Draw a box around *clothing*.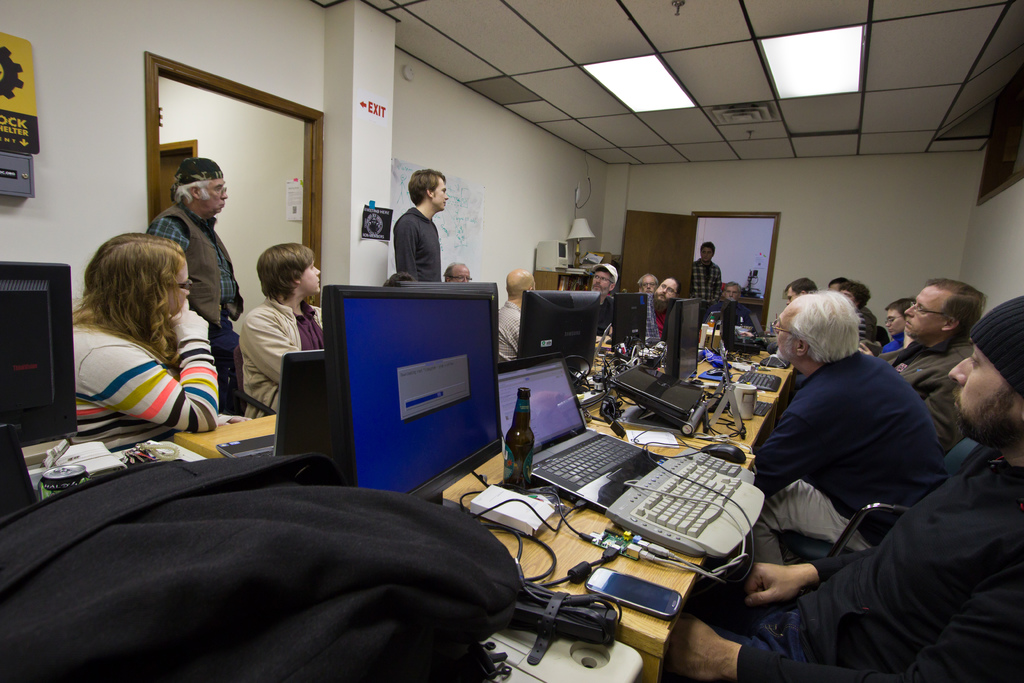
x1=228, y1=289, x2=321, y2=422.
